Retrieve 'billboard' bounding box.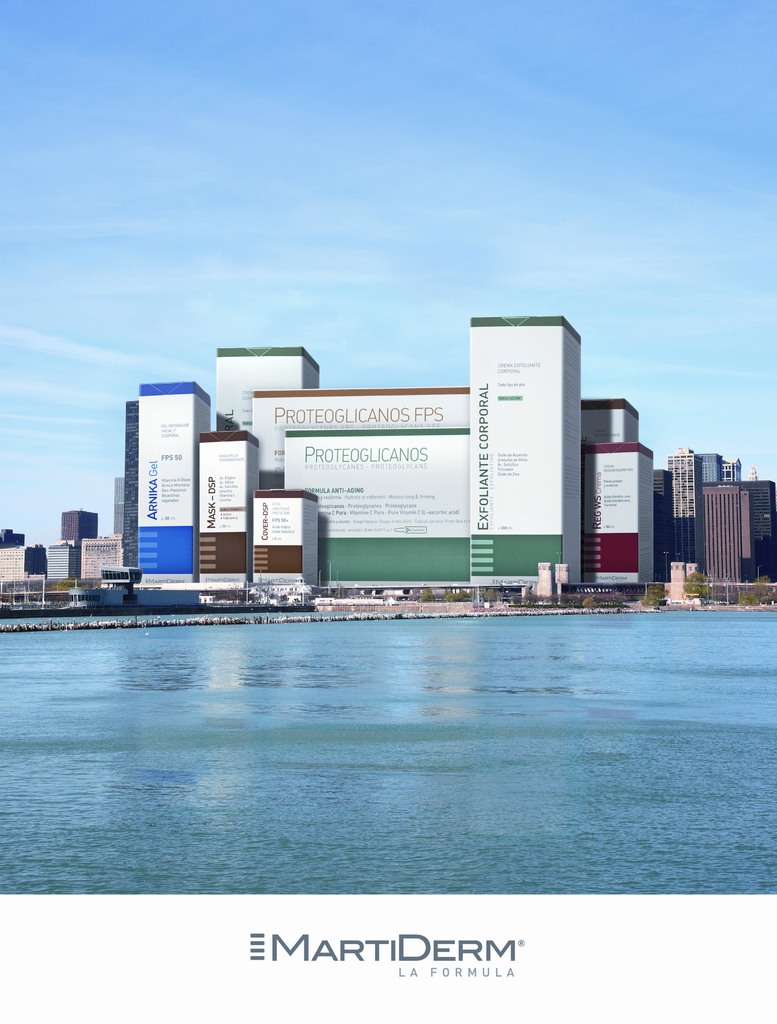
Bounding box: {"x1": 197, "y1": 431, "x2": 260, "y2": 582}.
